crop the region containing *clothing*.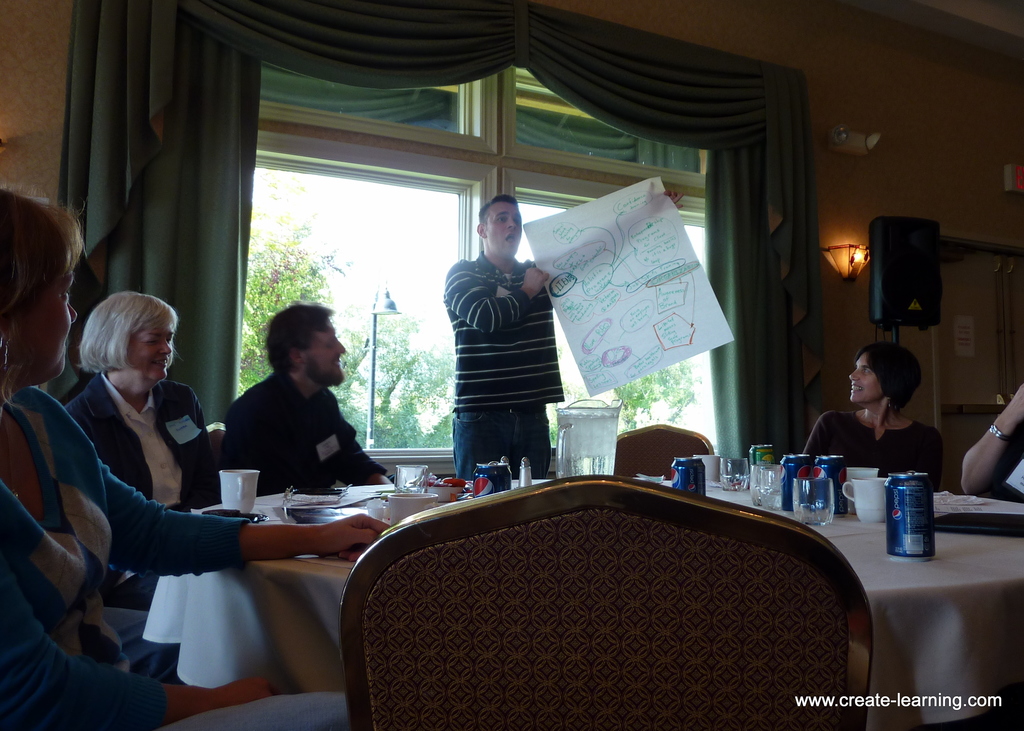
Crop region: locate(70, 390, 216, 604).
